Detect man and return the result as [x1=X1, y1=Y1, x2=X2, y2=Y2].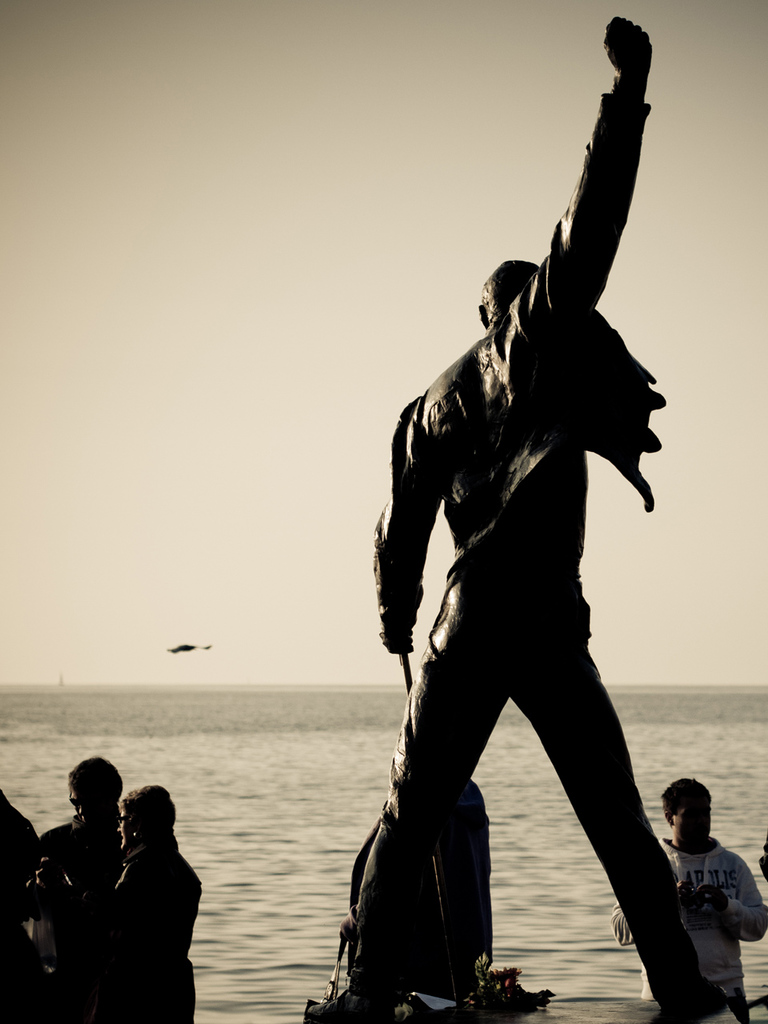
[x1=609, y1=778, x2=766, y2=1023].
